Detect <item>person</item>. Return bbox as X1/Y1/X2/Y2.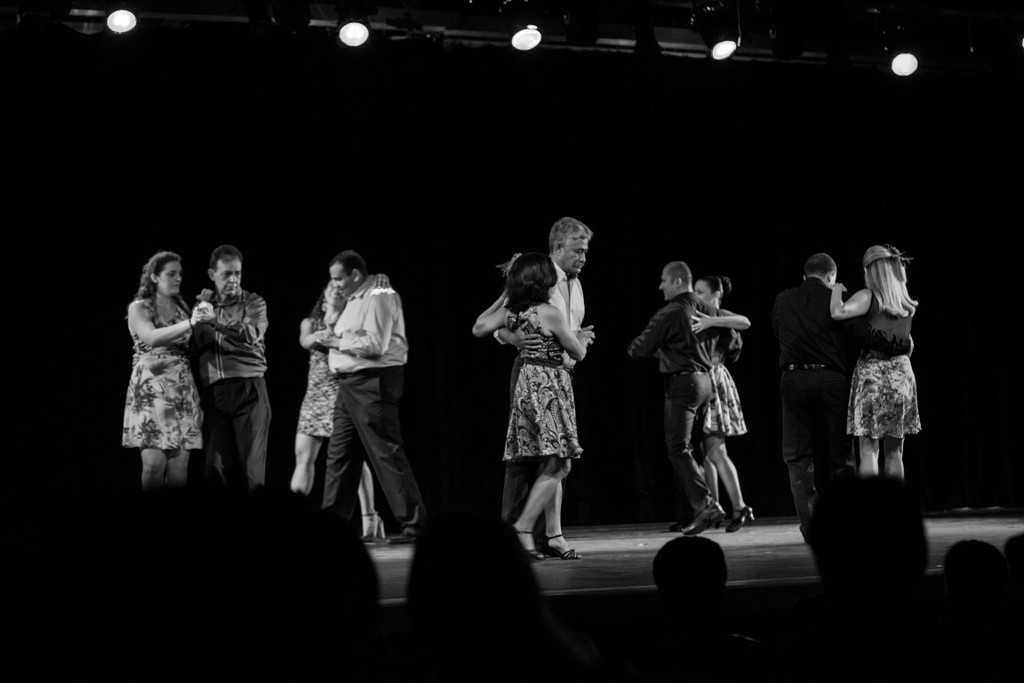
776/252/921/542.
